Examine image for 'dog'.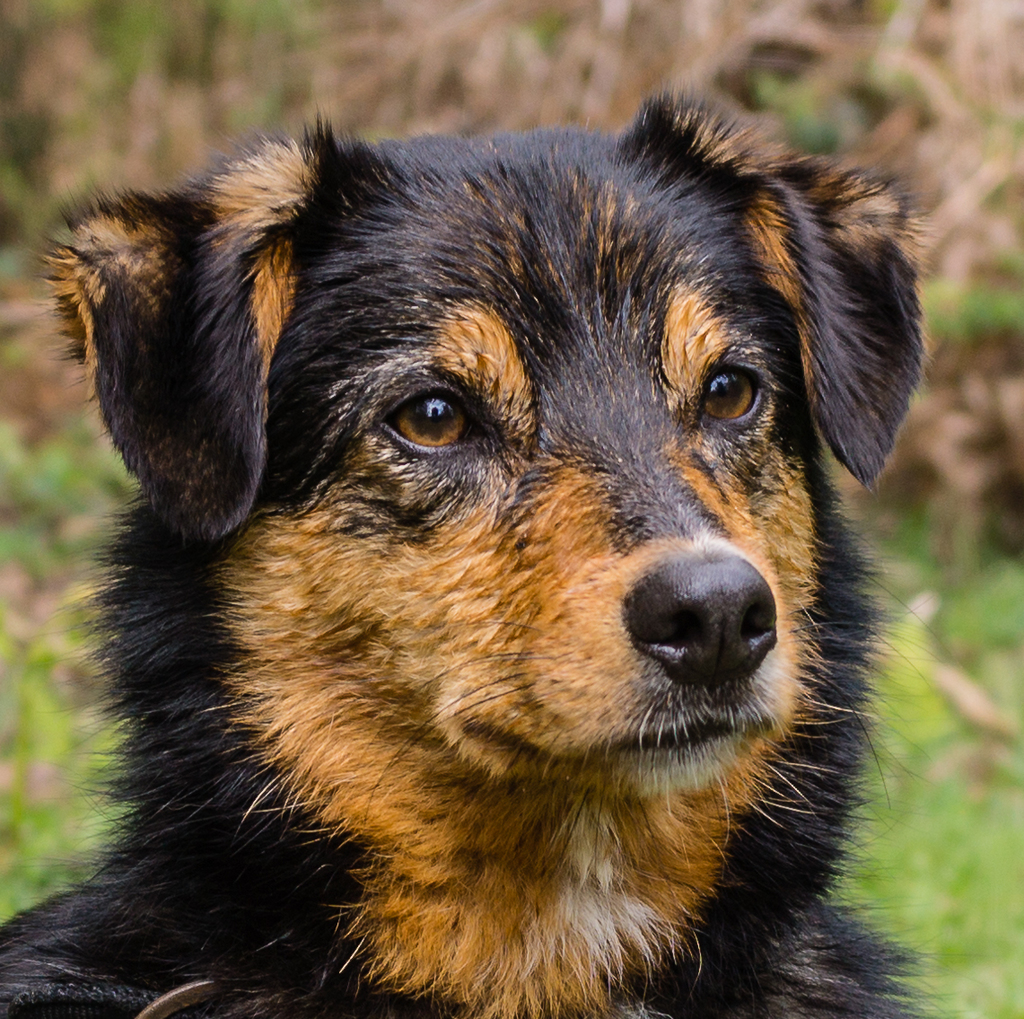
Examination result: l=0, t=91, r=937, b=1018.
